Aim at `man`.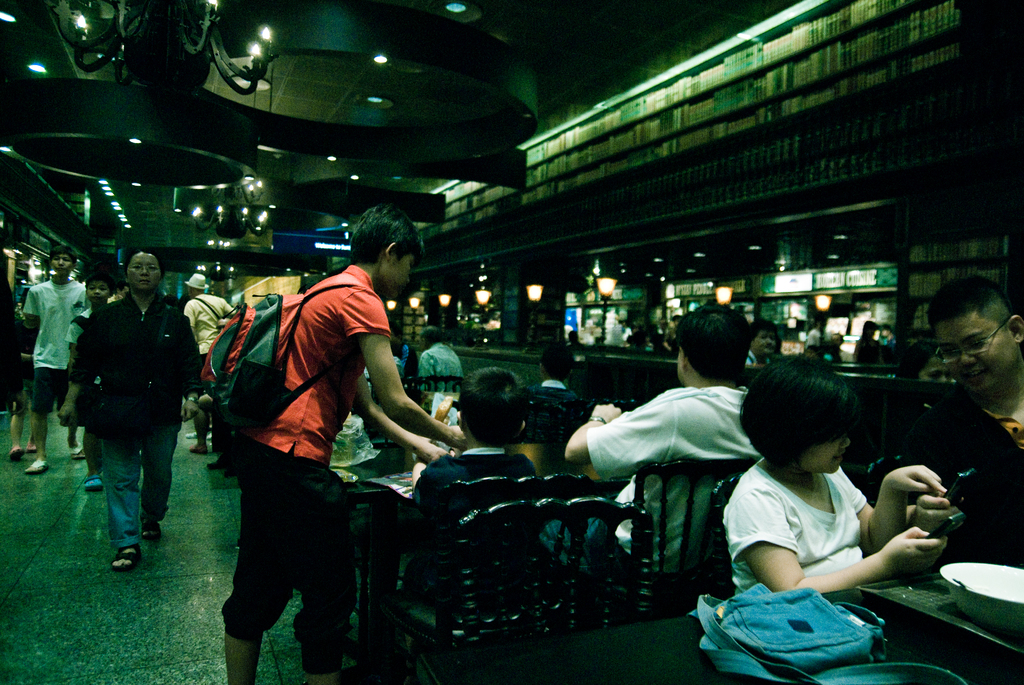
Aimed at [533, 337, 578, 402].
